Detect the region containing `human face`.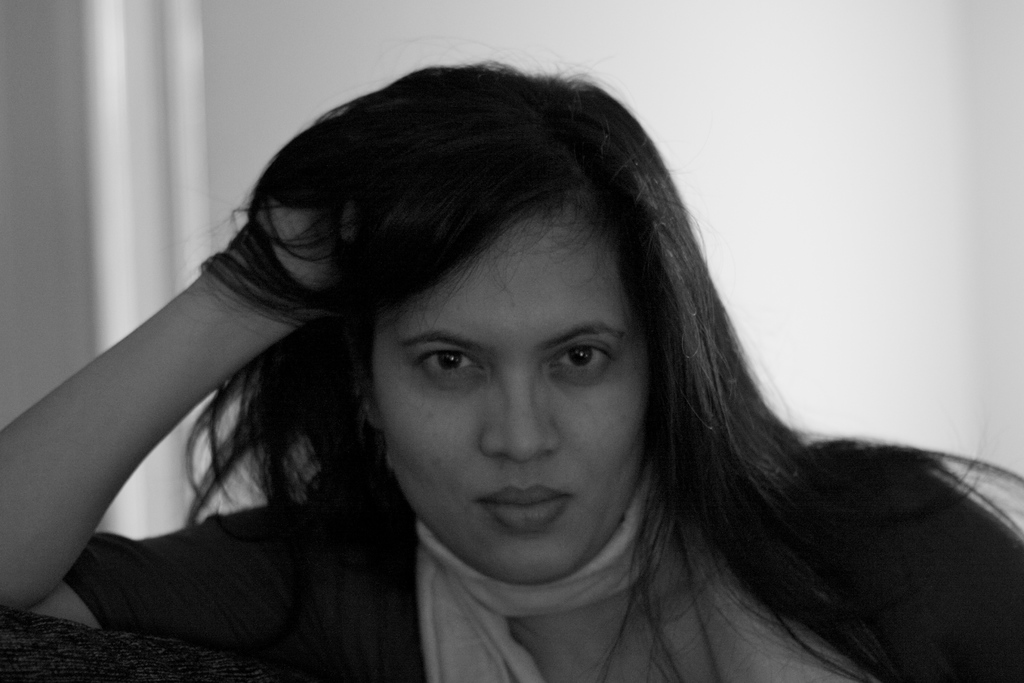
l=379, t=180, r=652, b=583.
